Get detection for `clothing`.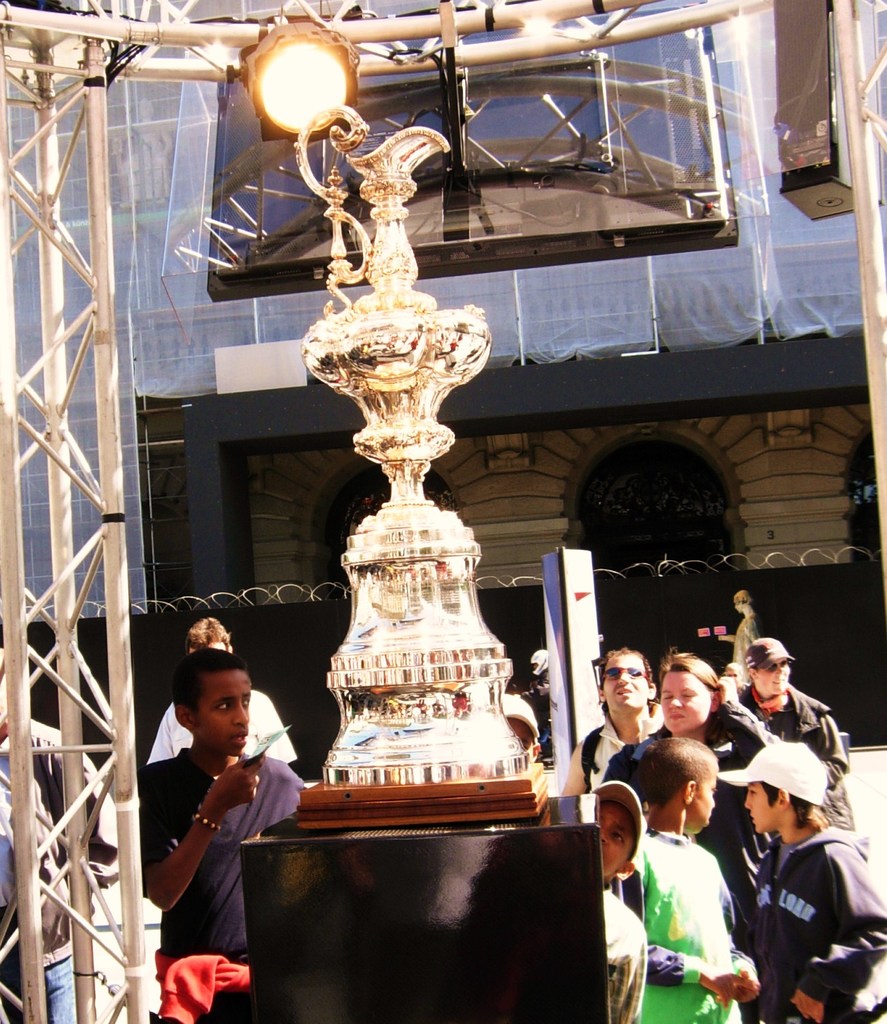
Detection: box=[736, 682, 857, 824].
